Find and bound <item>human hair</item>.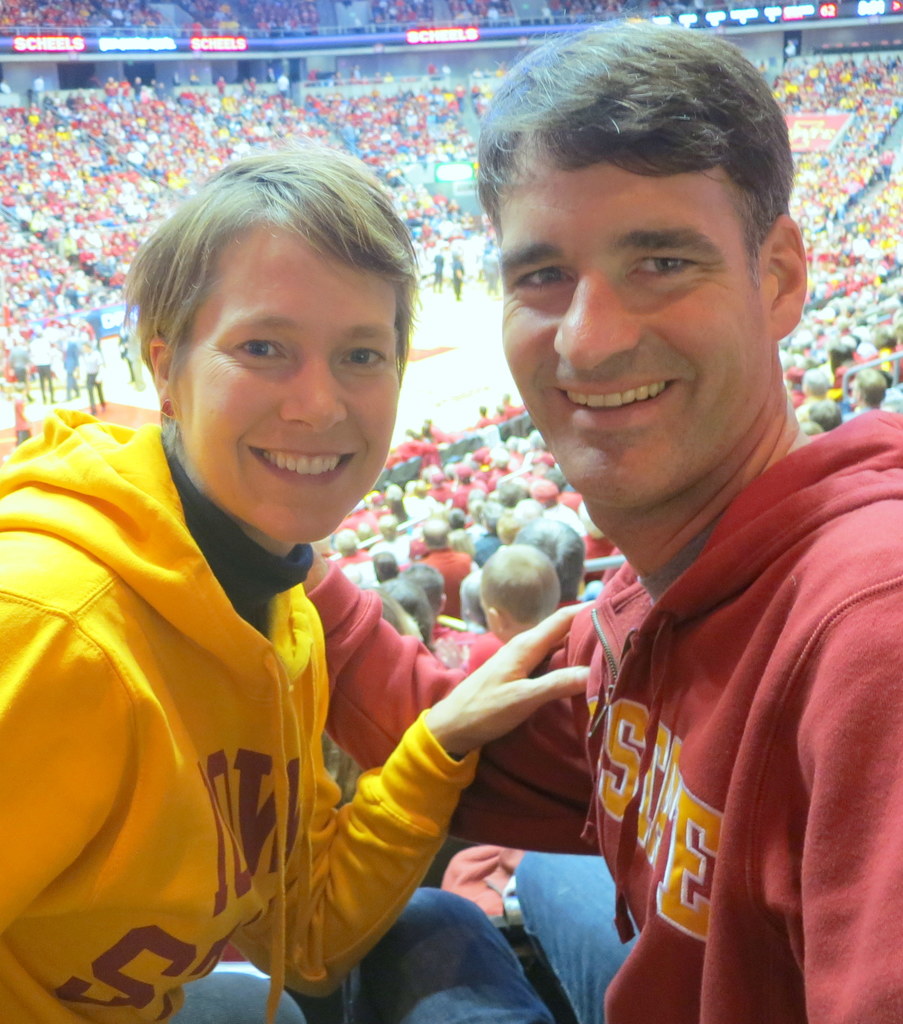
Bound: {"left": 479, "top": 541, "right": 561, "bottom": 623}.
